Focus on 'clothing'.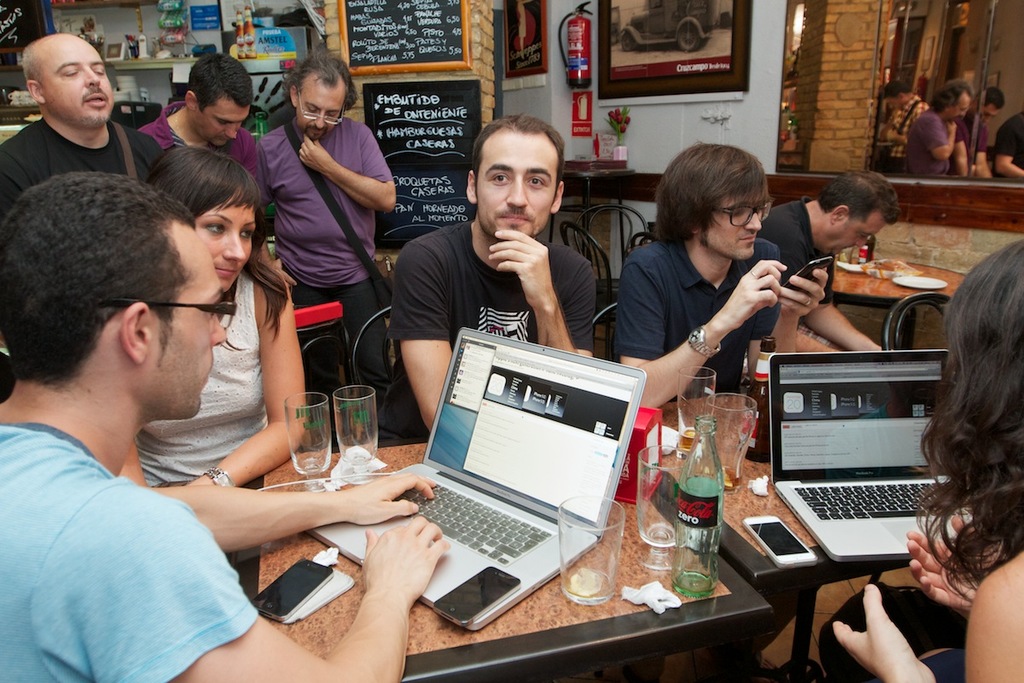
Focused at pyautogui.locateOnScreen(901, 108, 962, 171).
